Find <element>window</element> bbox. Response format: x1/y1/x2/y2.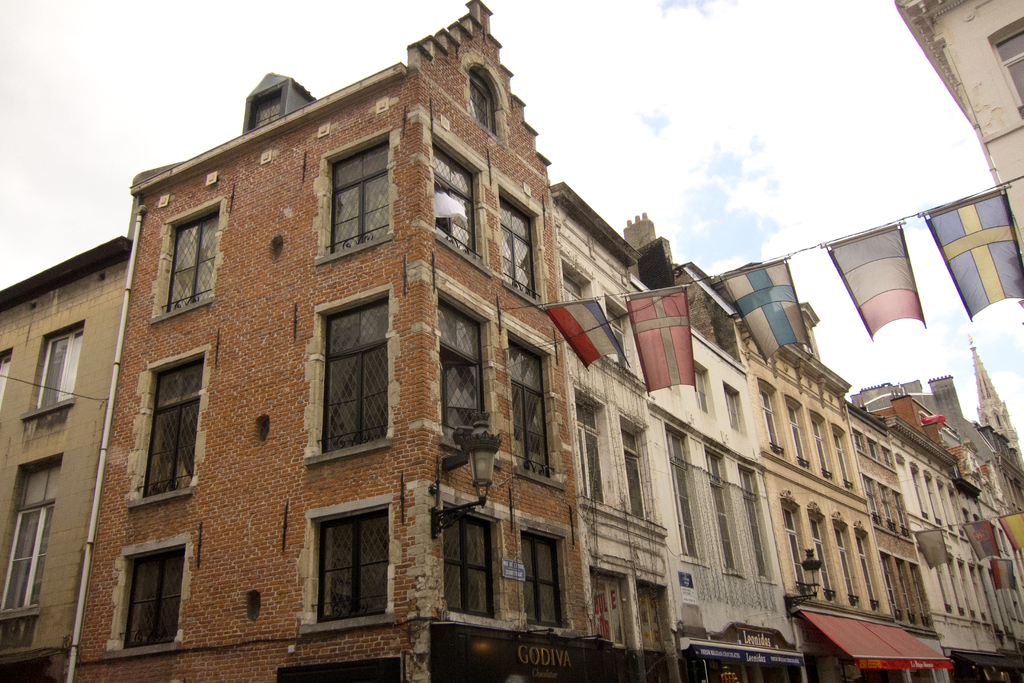
524/535/563/630.
